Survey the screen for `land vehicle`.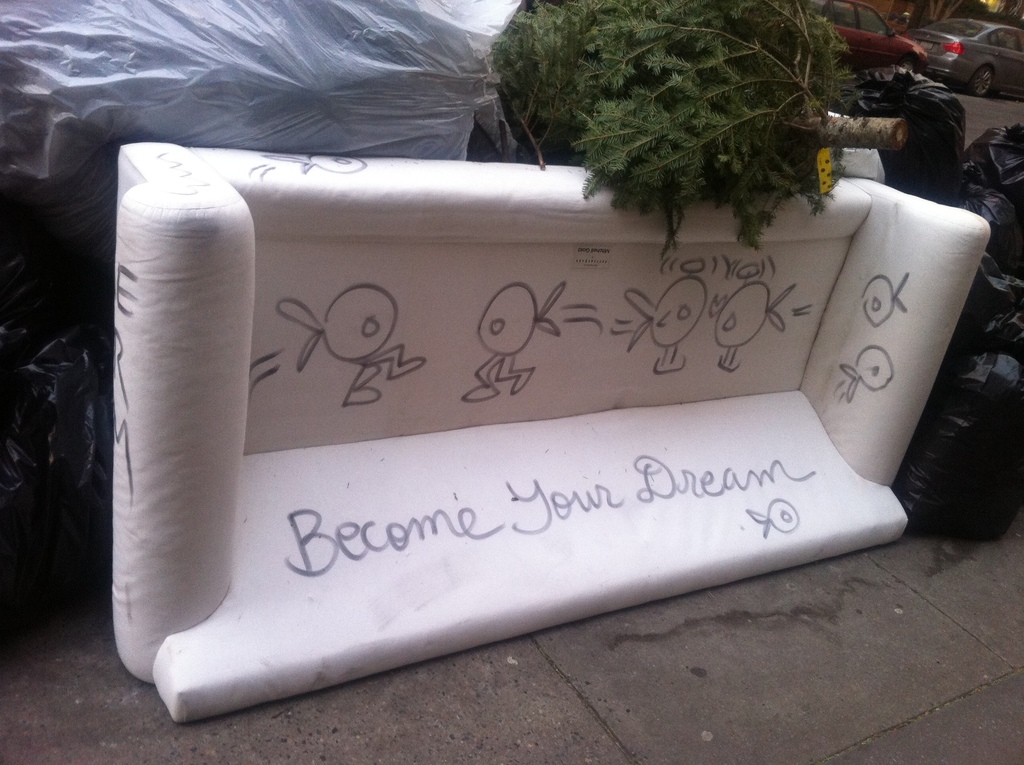
Survey found: [left=796, top=0, right=922, bottom=81].
